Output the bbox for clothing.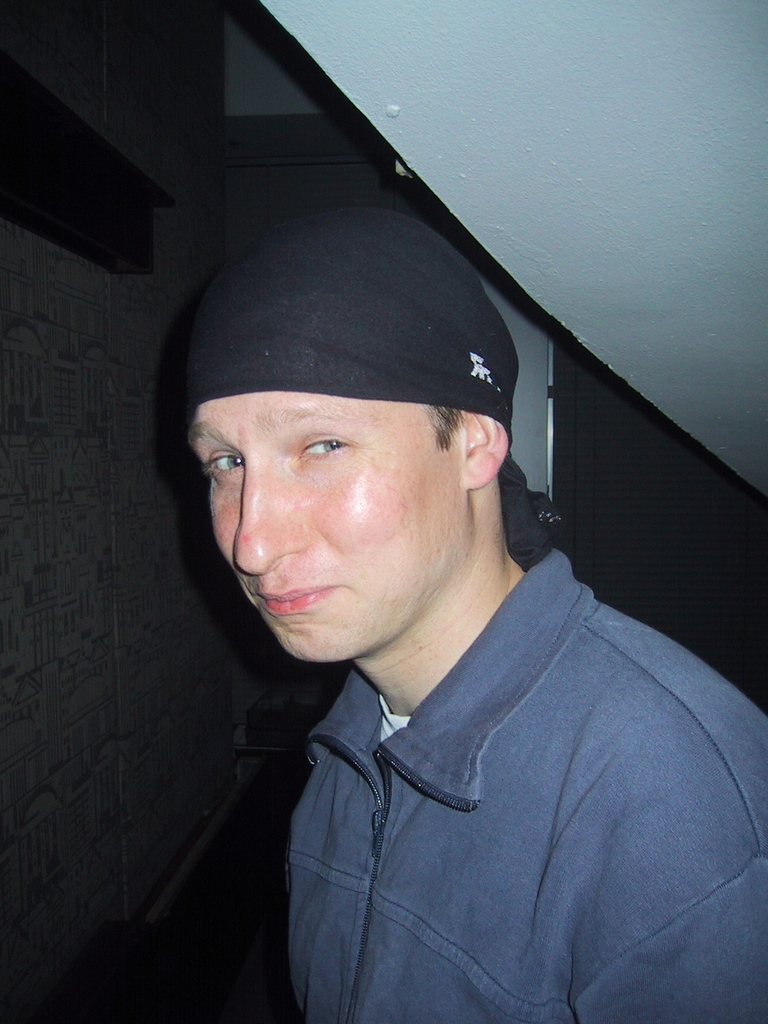
locate(218, 536, 749, 1023).
